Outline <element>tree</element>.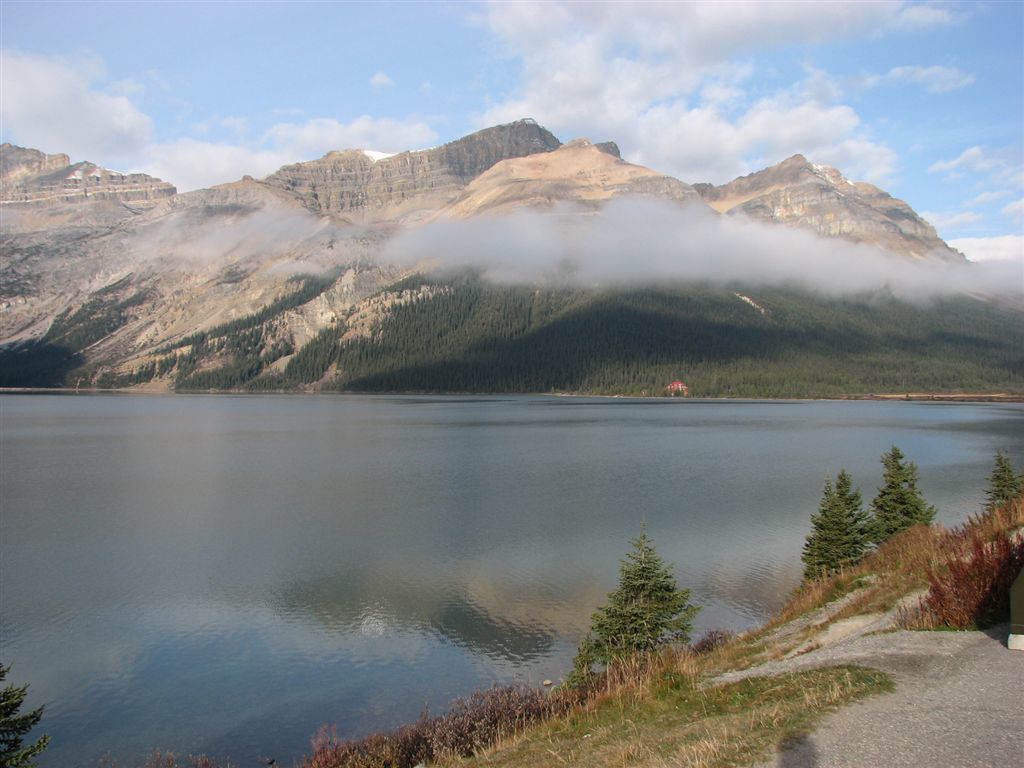
Outline: rect(975, 443, 1023, 518).
